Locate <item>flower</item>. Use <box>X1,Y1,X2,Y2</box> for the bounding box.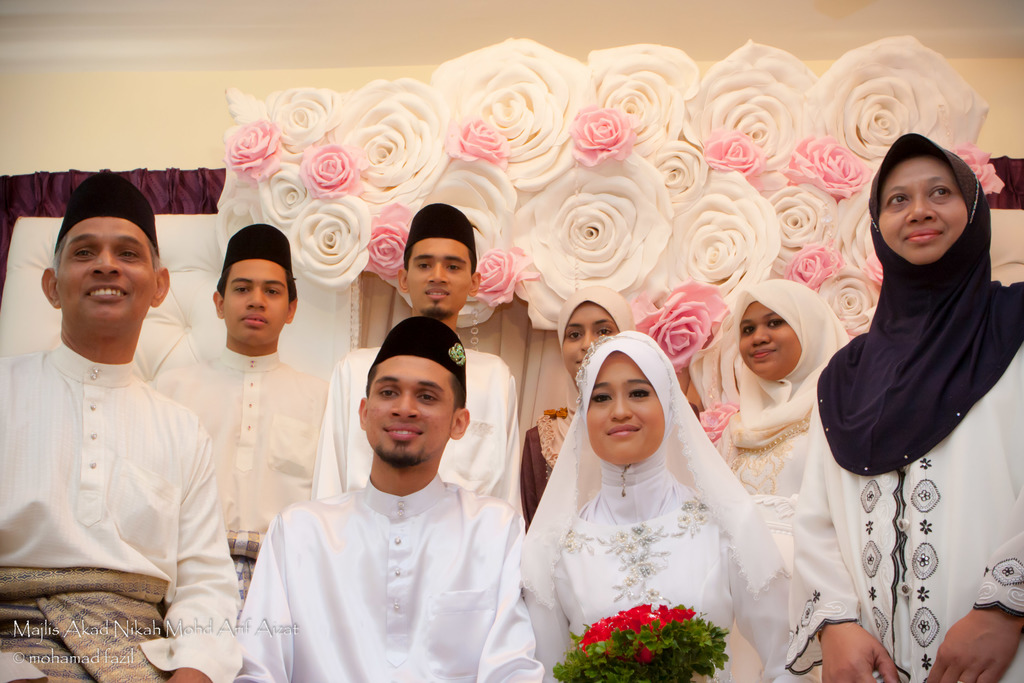
<box>566,103,628,162</box>.
